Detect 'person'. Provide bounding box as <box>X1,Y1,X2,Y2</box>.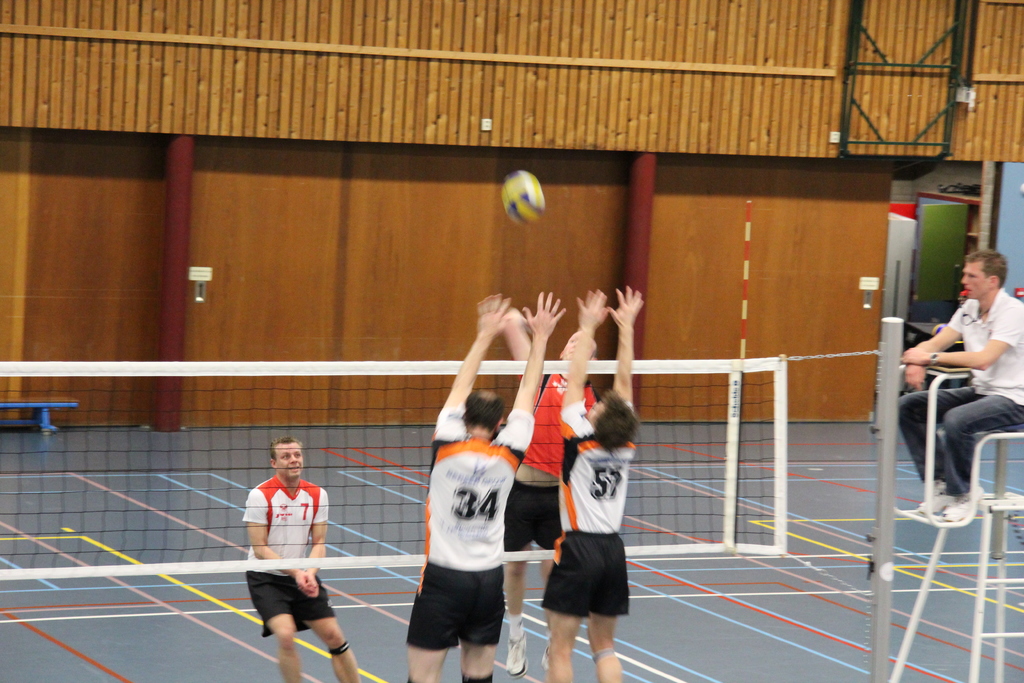
<box>409,290,568,682</box>.
